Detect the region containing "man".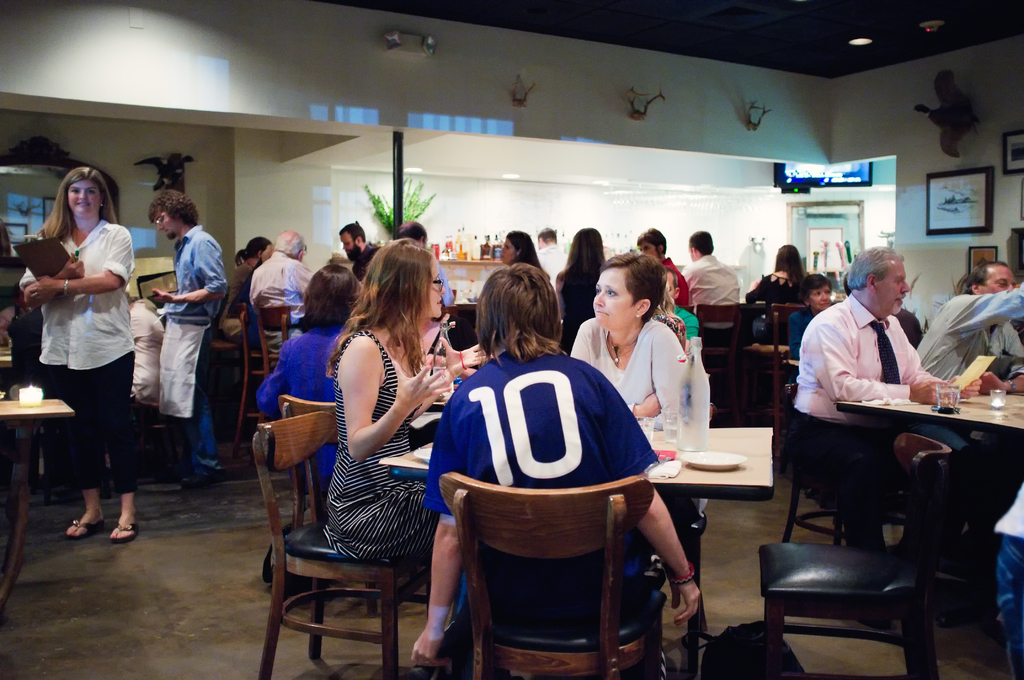
x1=633 y1=229 x2=694 y2=307.
